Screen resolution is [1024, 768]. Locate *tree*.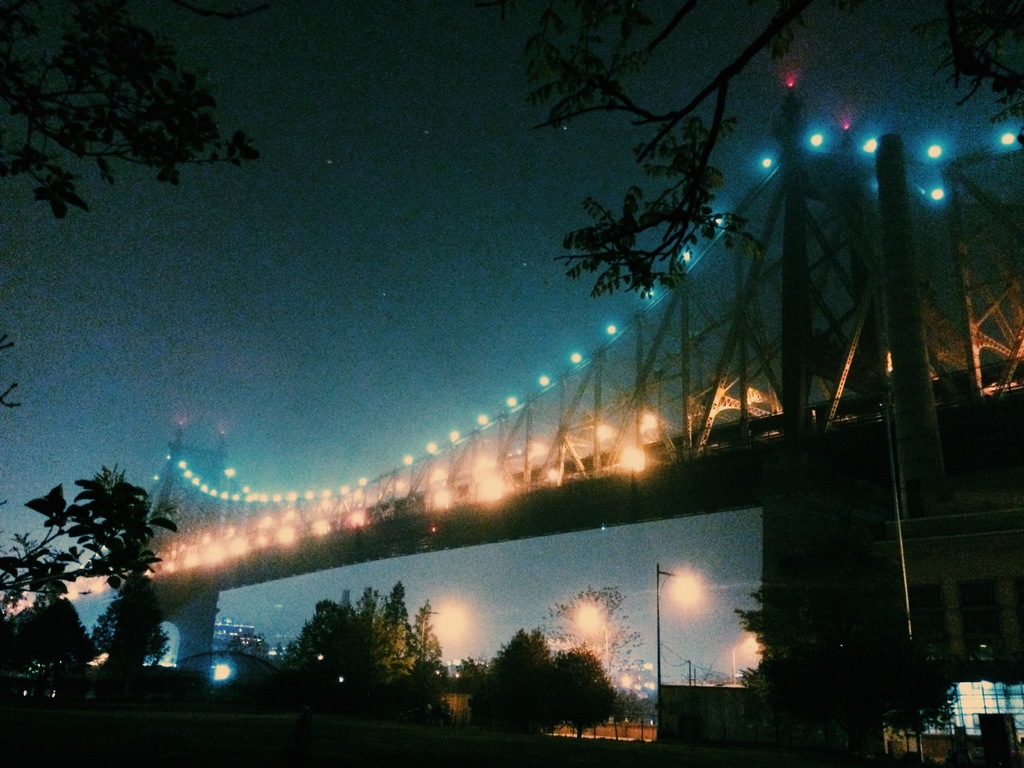
<bbox>0, 6, 253, 691</bbox>.
